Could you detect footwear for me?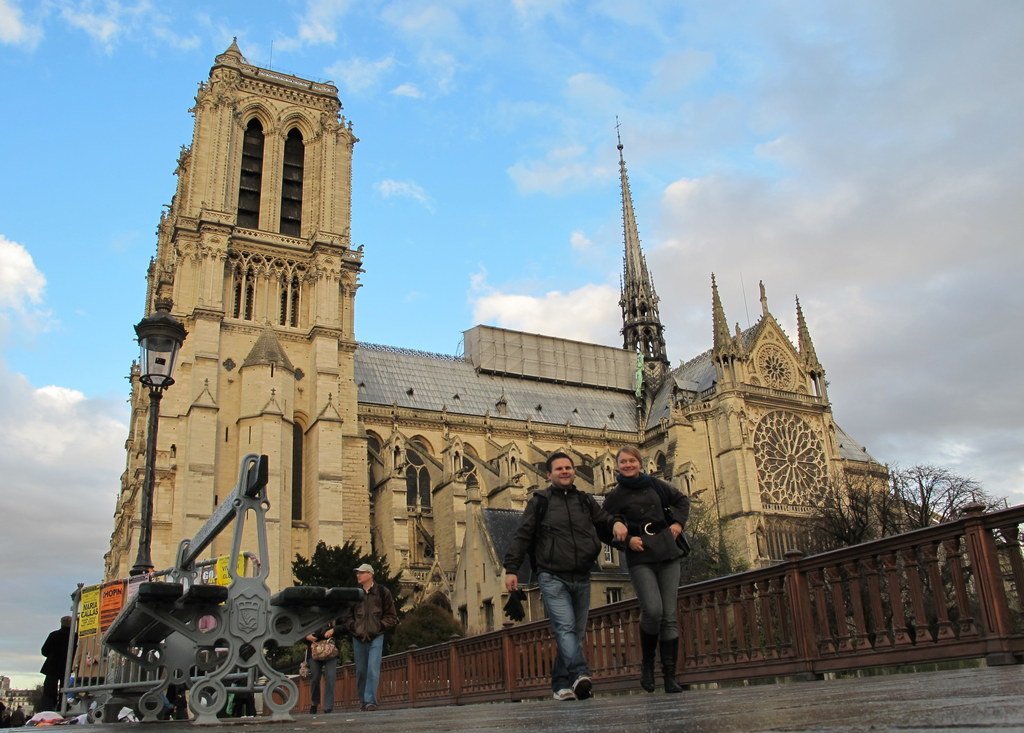
Detection result: box(315, 703, 323, 714).
